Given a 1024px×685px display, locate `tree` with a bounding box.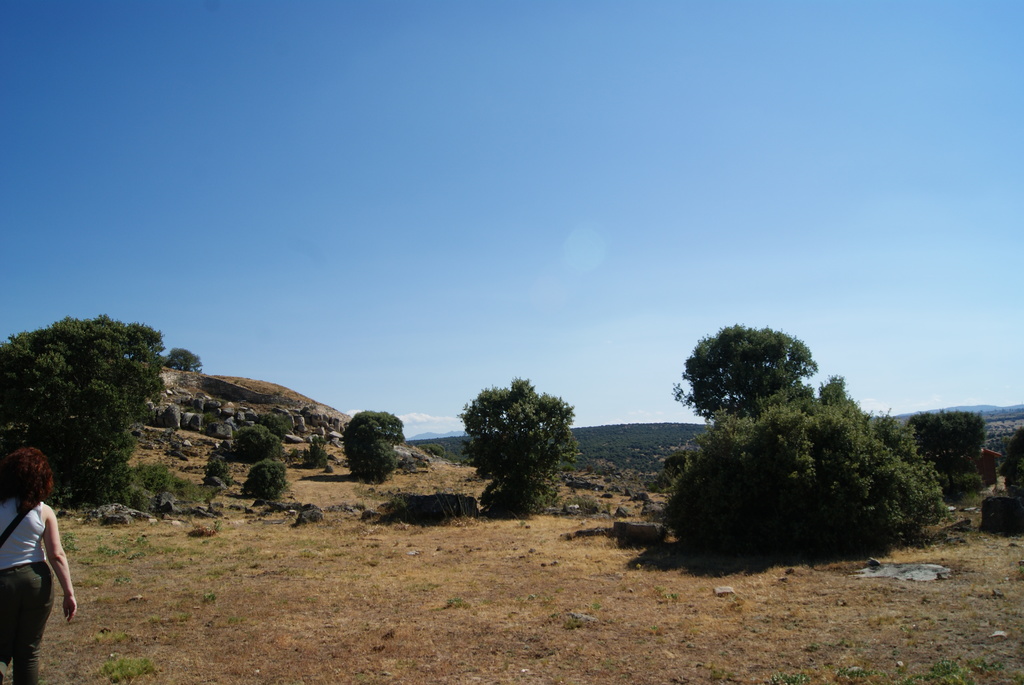
Located: Rect(232, 423, 280, 463).
